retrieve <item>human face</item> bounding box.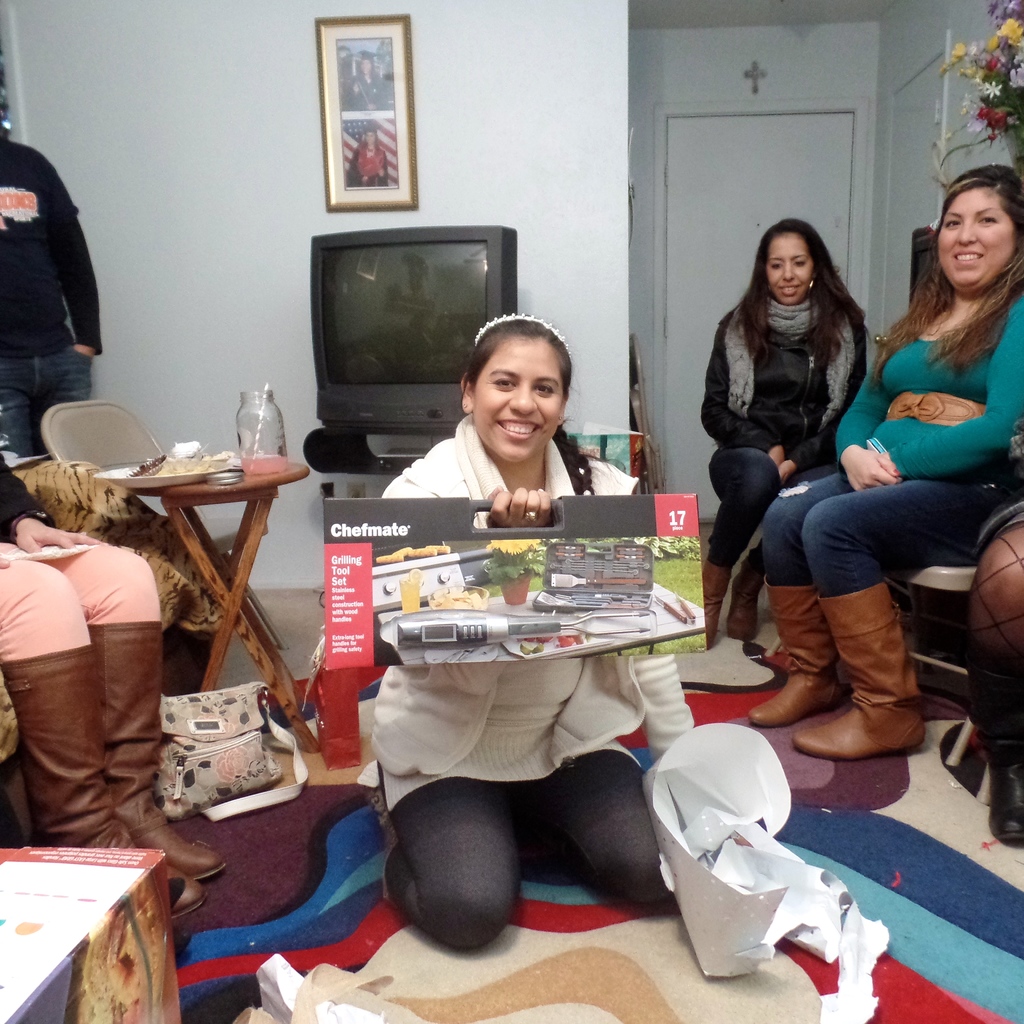
Bounding box: pyautogui.locateOnScreen(473, 345, 567, 462).
